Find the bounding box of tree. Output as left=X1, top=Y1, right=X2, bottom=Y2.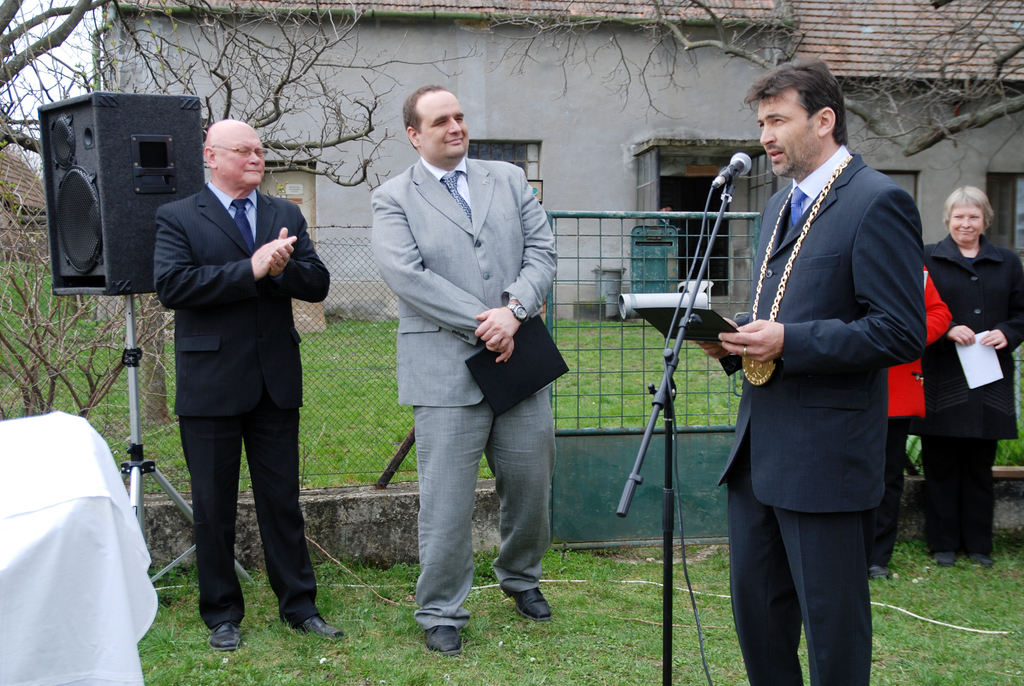
left=0, top=0, right=483, bottom=188.
